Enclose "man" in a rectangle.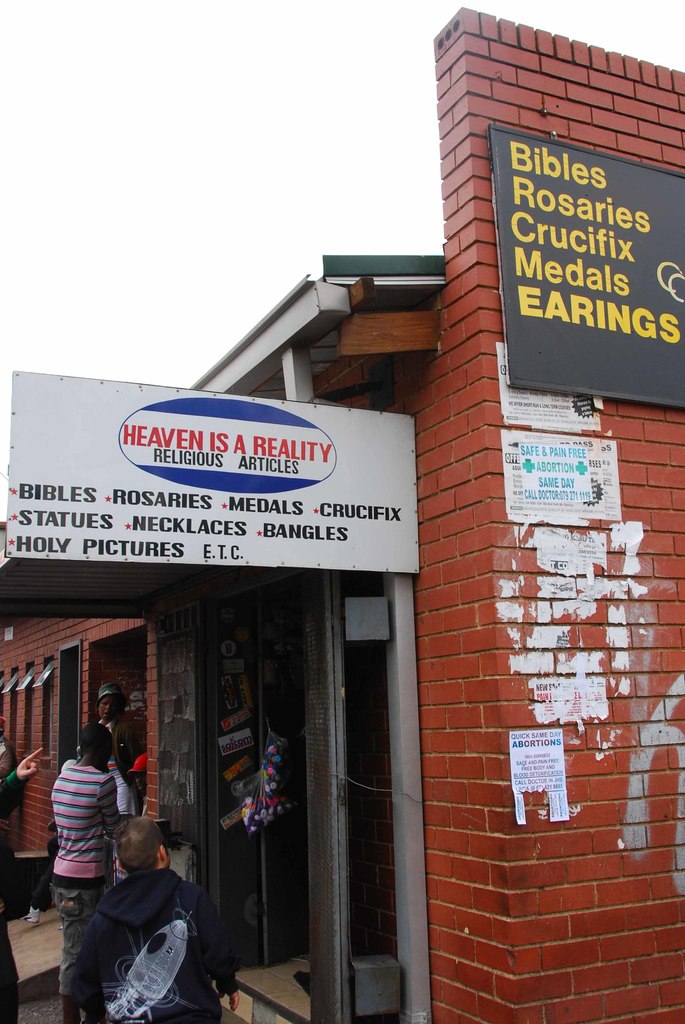
l=98, t=682, r=139, b=823.
